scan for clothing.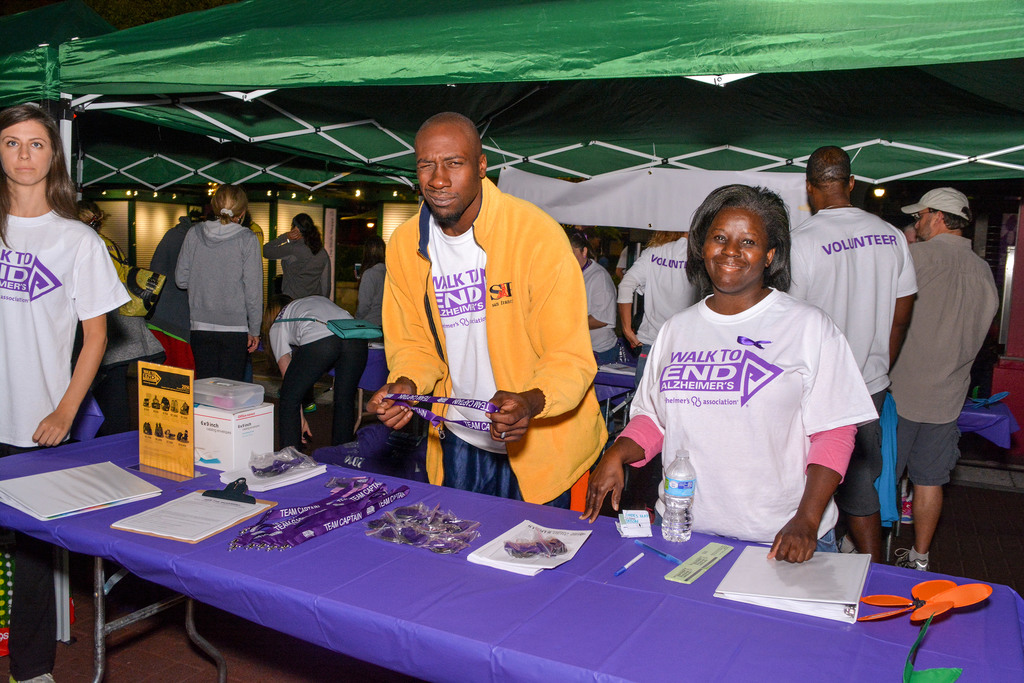
Scan result: (x1=644, y1=267, x2=866, y2=548).
